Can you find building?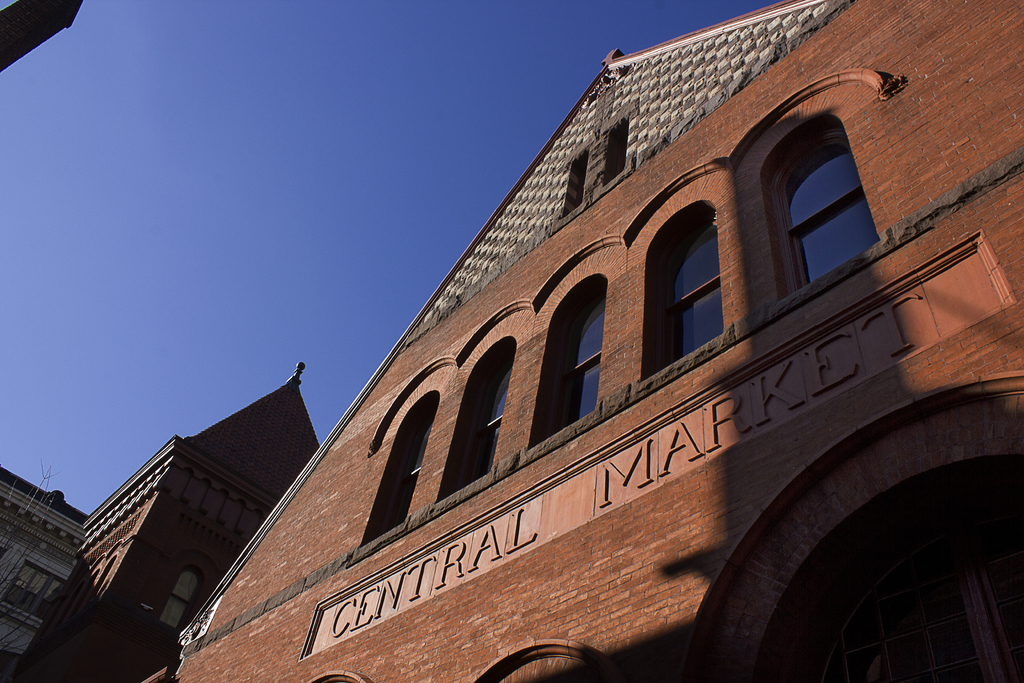
Yes, bounding box: (x1=138, y1=0, x2=1023, y2=682).
